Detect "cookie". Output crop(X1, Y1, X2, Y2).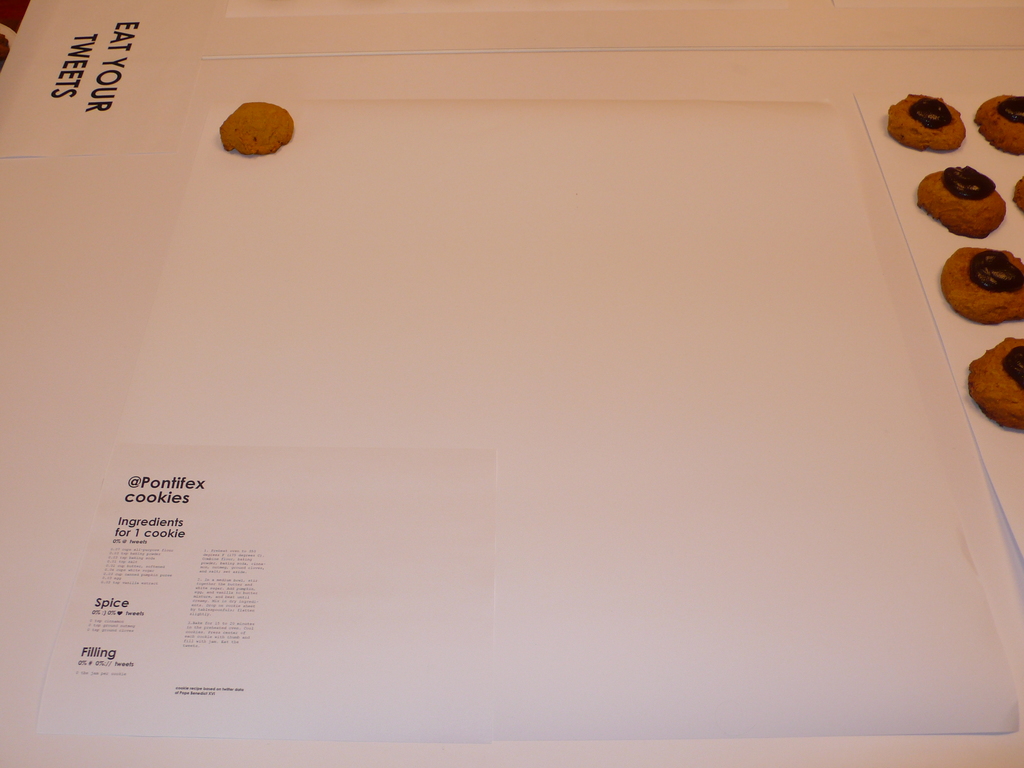
crop(919, 159, 1011, 234).
